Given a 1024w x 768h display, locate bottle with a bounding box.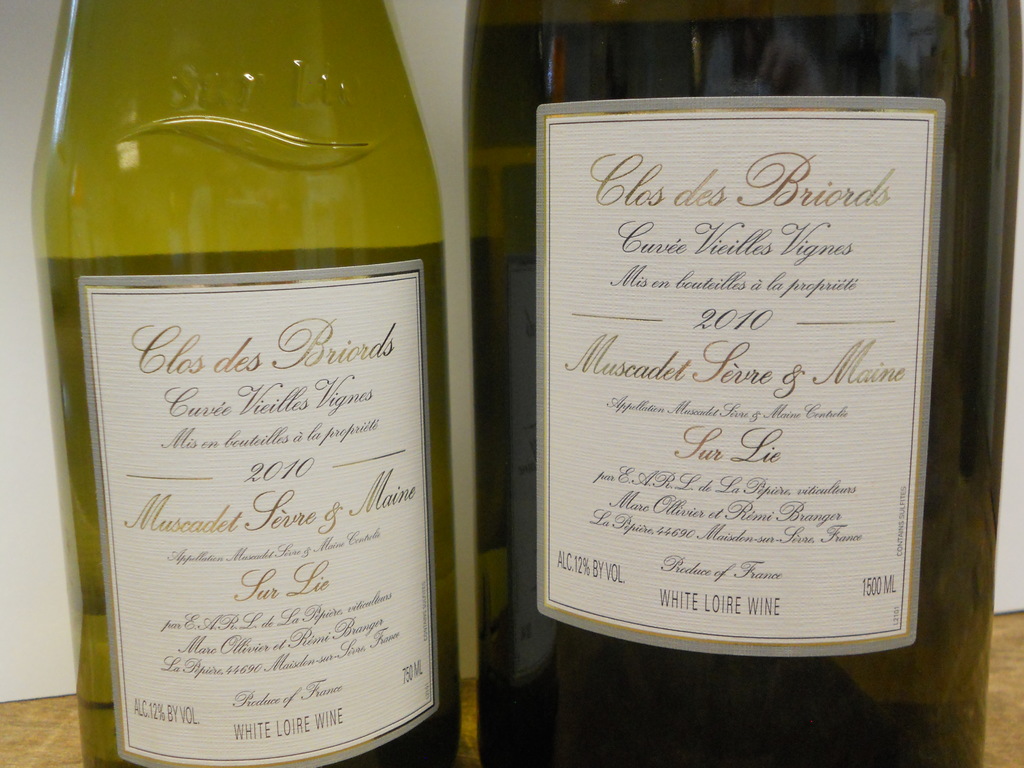
Located: box(465, 4, 1023, 767).
